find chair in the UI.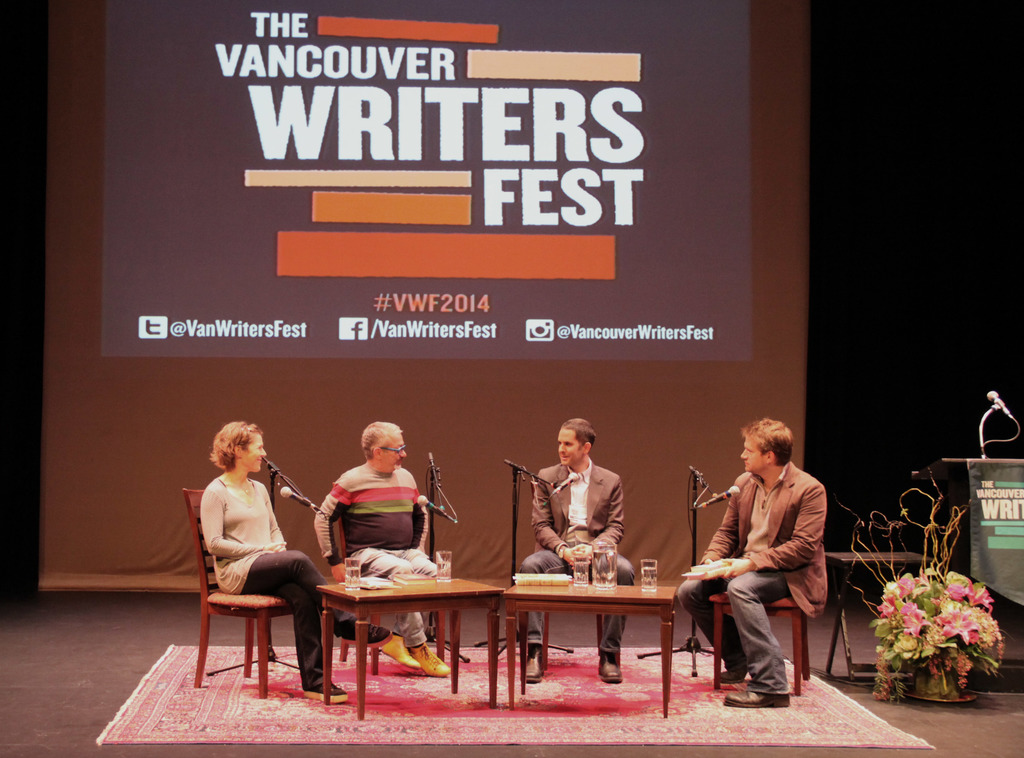
UI element at l=527, t=538, r=604, b=671.
